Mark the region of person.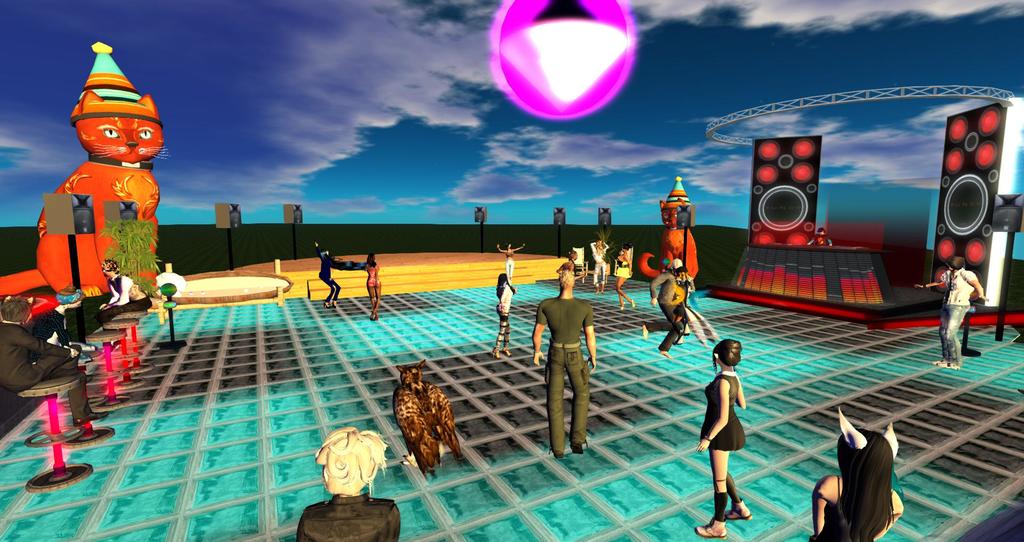
Region: [492, 269, 518, 357].
